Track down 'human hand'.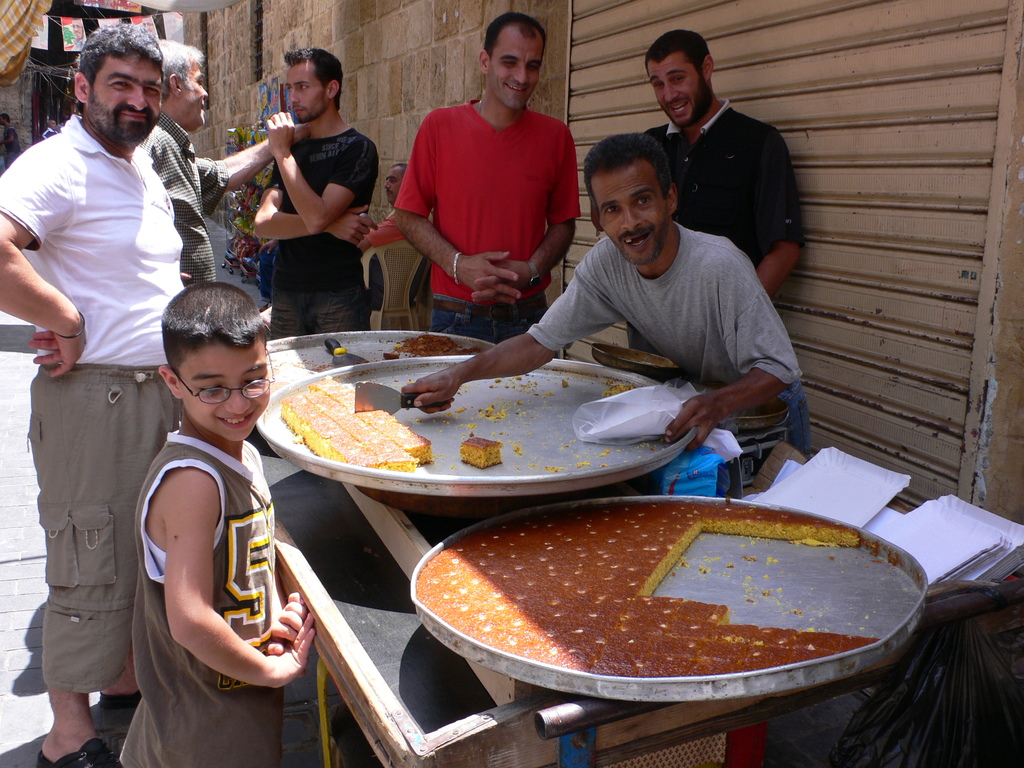
Tracked to region(399, 368, 461, 414).
